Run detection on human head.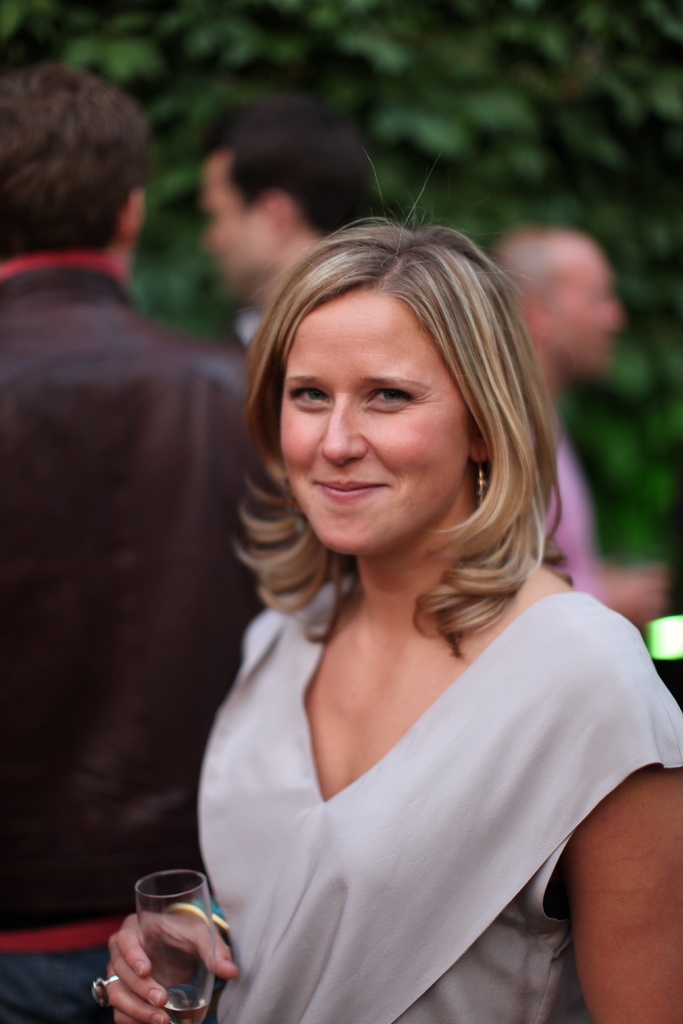
Result: <box>190,102,384,308</box>.
